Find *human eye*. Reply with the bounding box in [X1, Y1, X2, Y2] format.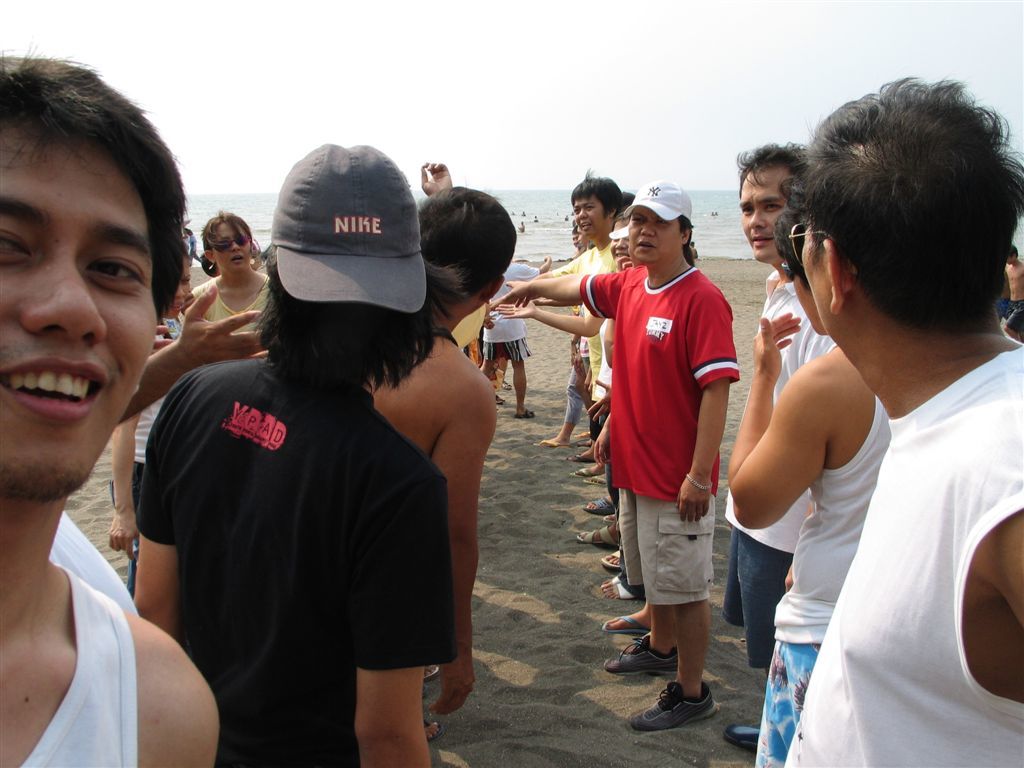
[762, 197, 784, 214].
